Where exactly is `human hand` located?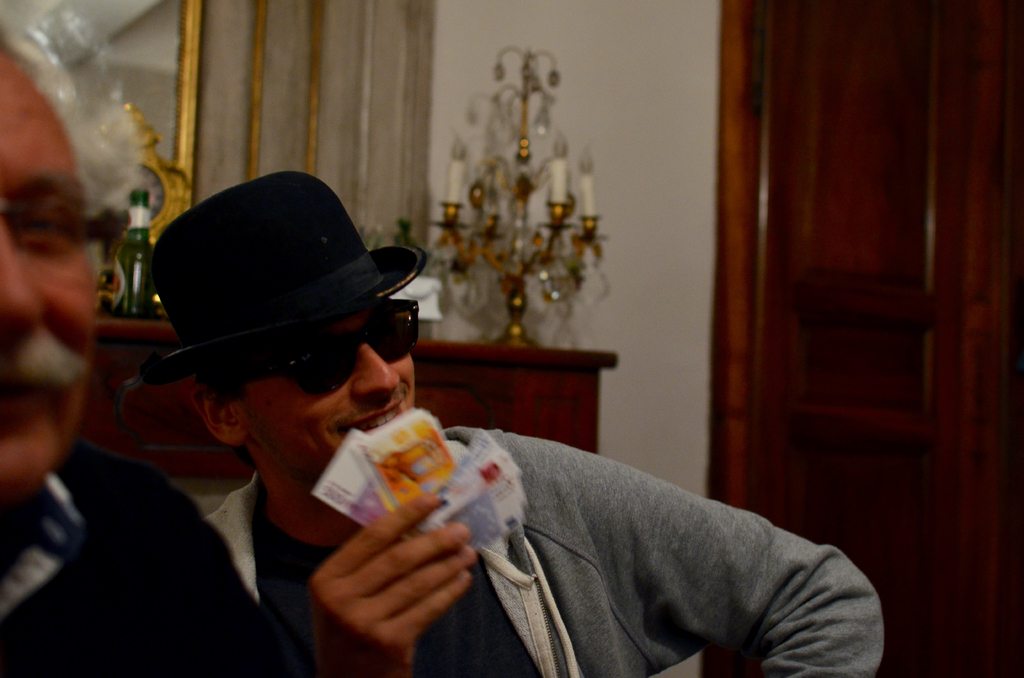
Its bounding box is left=291, top=503, right=492, bottom=646.
